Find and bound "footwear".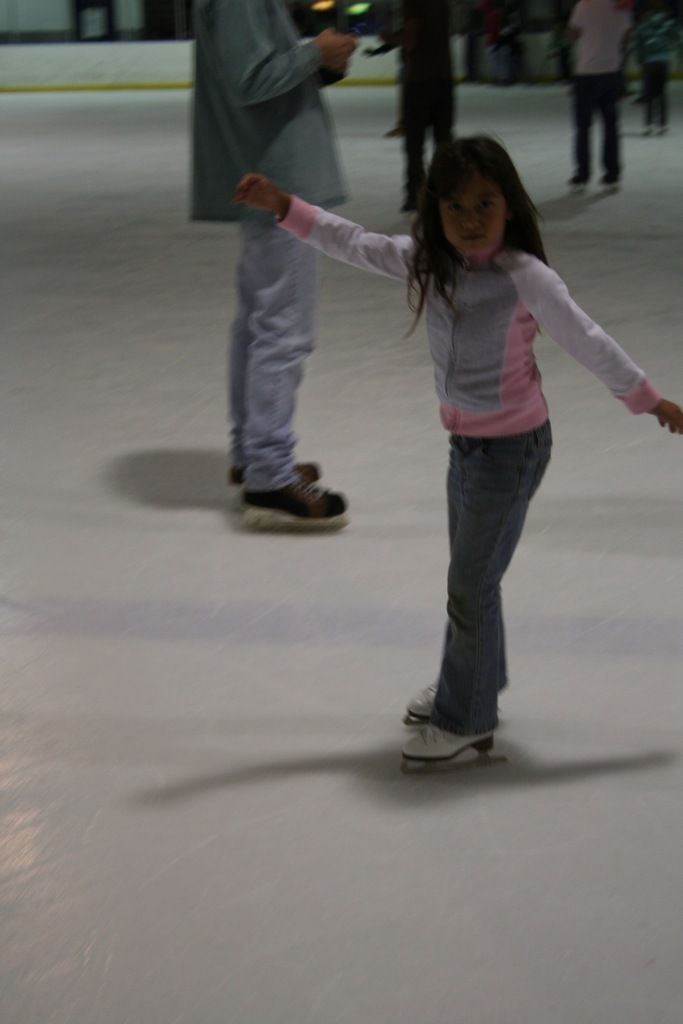
Bound: pyautogui.locateOnScreen(224, 460, 331, 491).
